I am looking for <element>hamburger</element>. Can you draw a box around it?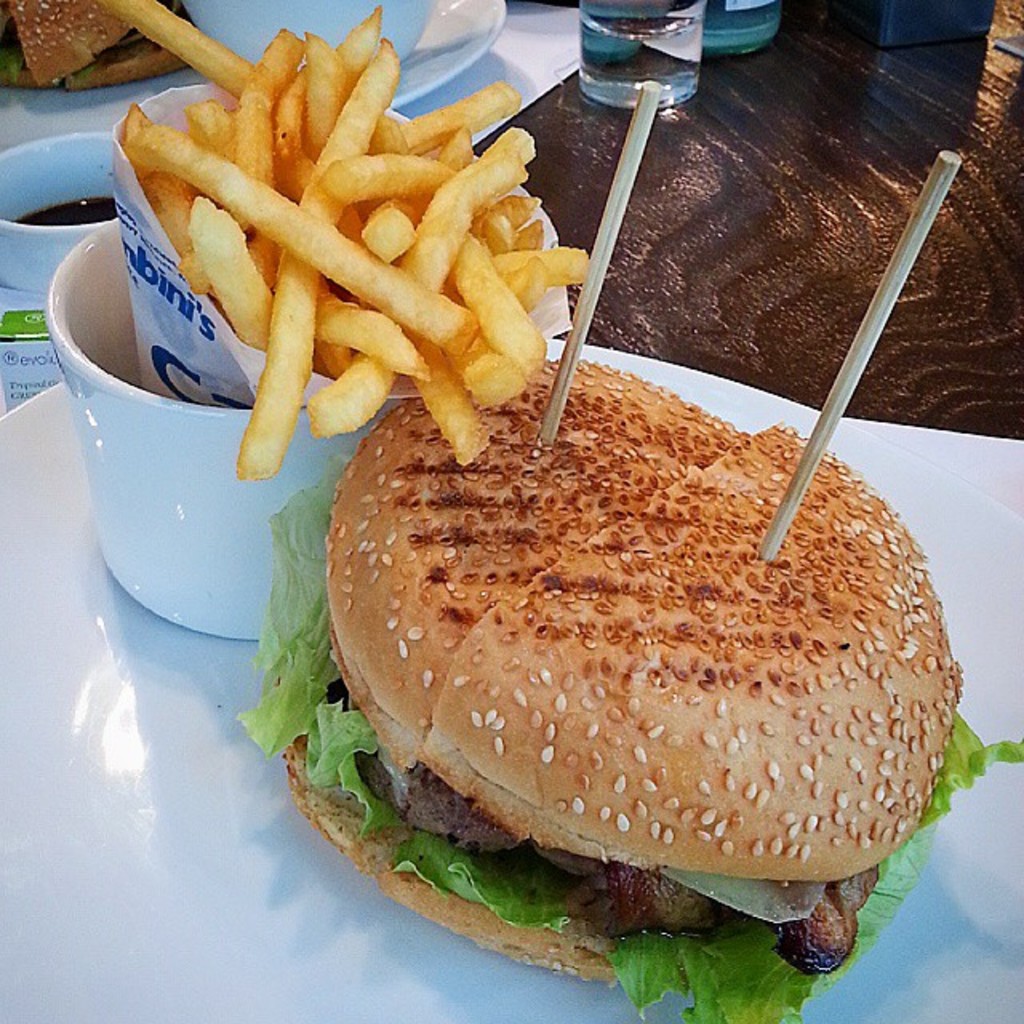
Sure, the bounding box is (x1=237, y1=355, x2=1022, y2=1022).
